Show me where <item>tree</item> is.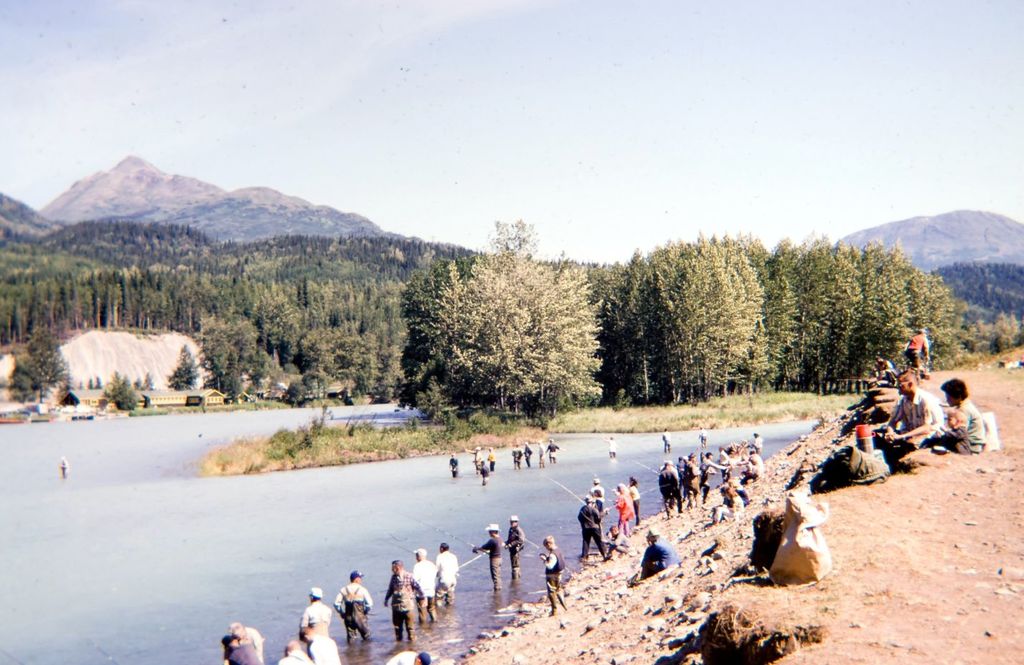
<item>tree</item> is at [x1=167, y1=345, x2=200, y2=390].
